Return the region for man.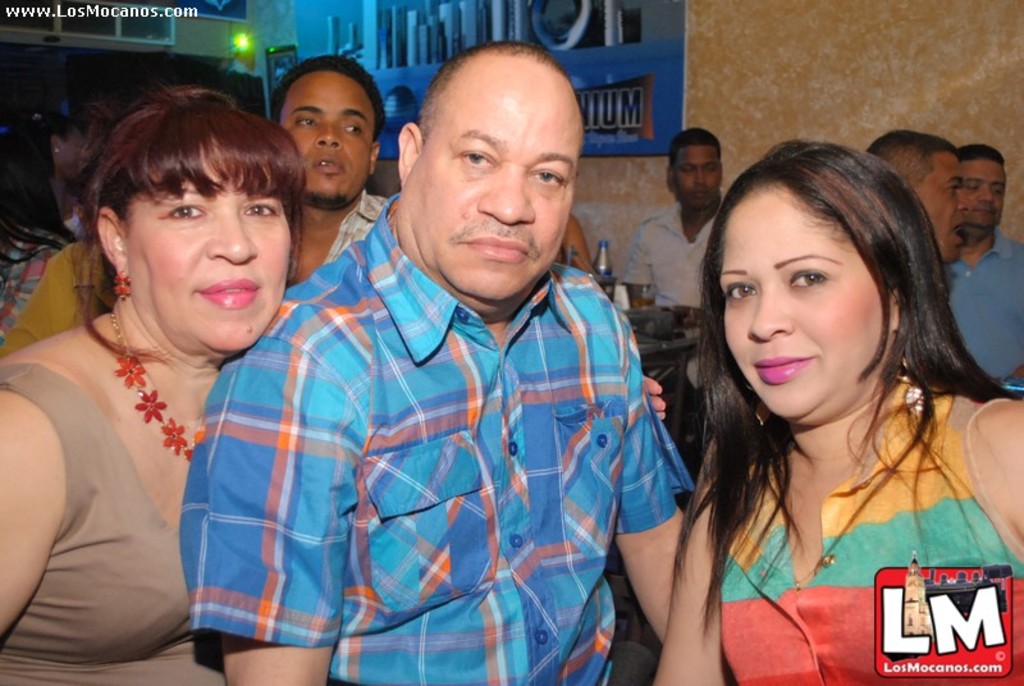
bbox(947, 142, 1023, 380).
